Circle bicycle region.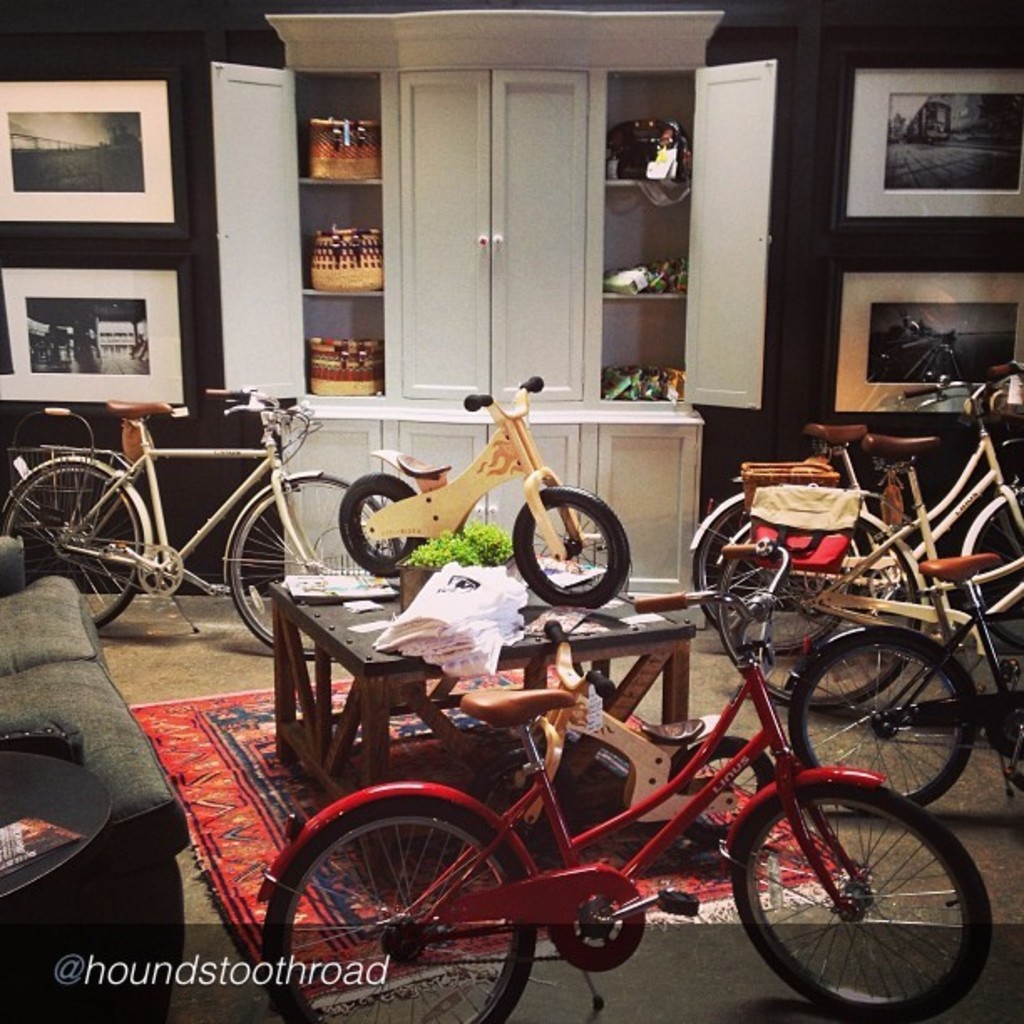
Region: 701/326/1022/656.
